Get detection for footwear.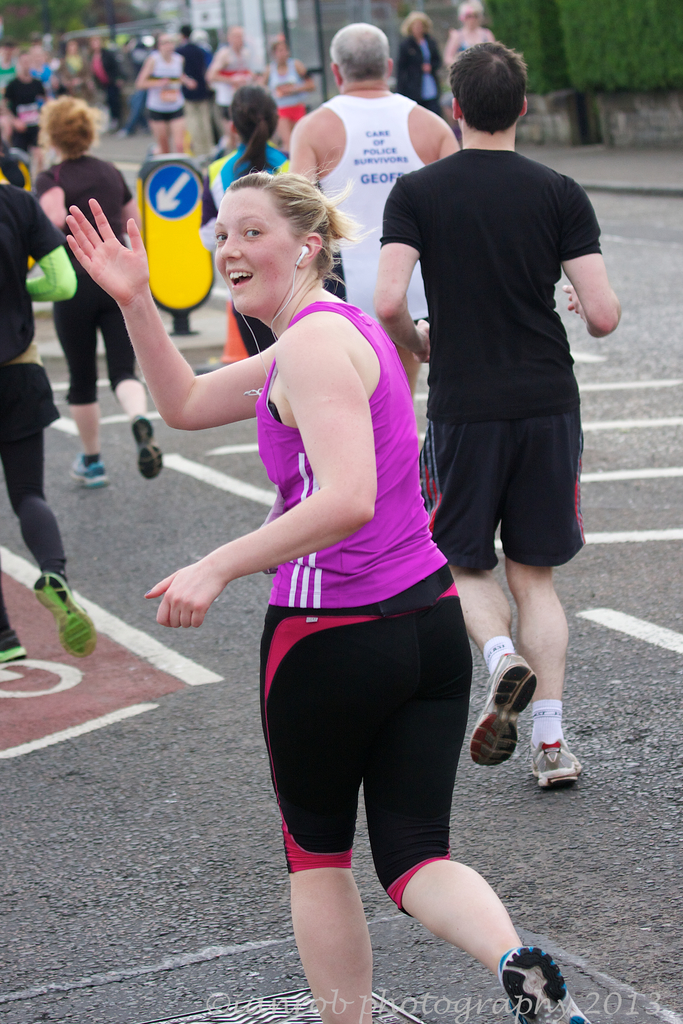
Detection: <box>468,655,539,771</box>.
